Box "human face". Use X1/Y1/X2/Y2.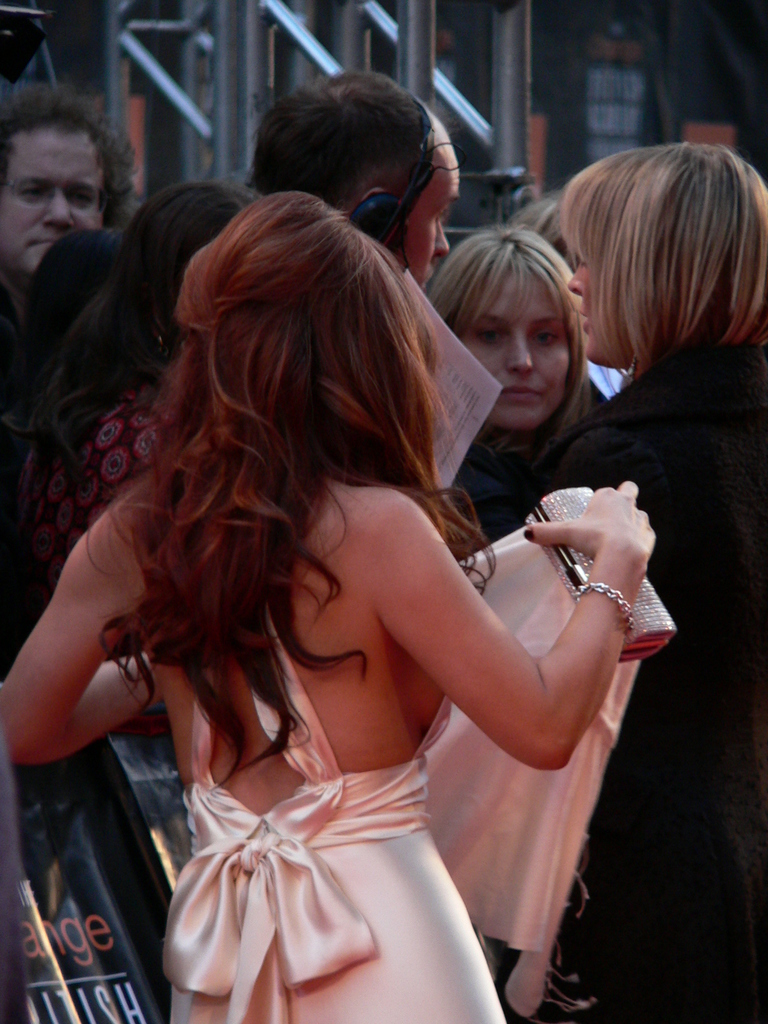
456/273/574/426.
